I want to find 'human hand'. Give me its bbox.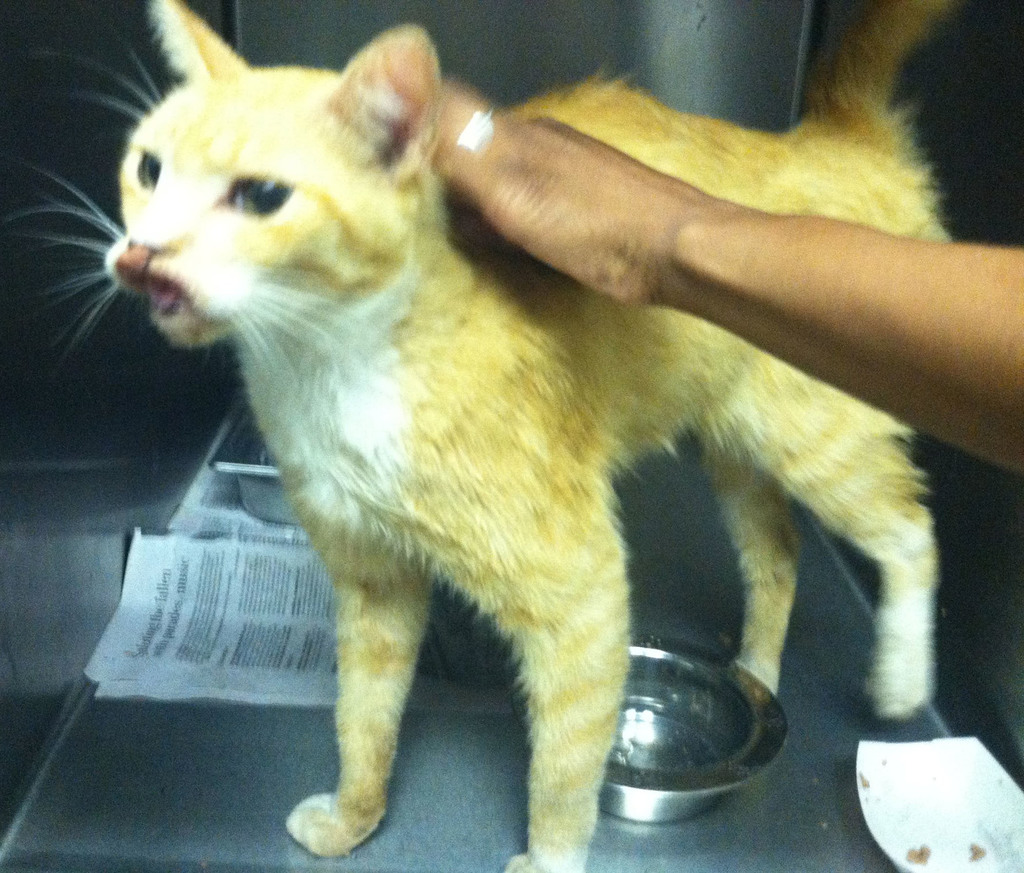
[x1=475, y1=69, x2=959, y2=417].
